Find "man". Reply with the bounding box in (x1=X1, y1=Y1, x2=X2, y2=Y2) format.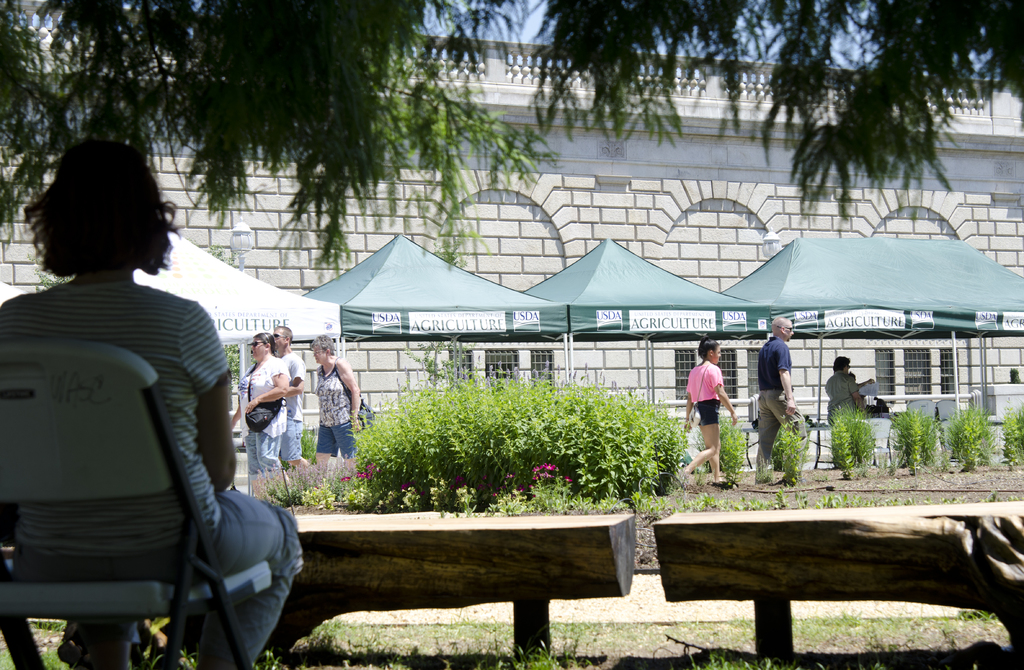
(x1=275, y1=324, x2=309, y2=475).
